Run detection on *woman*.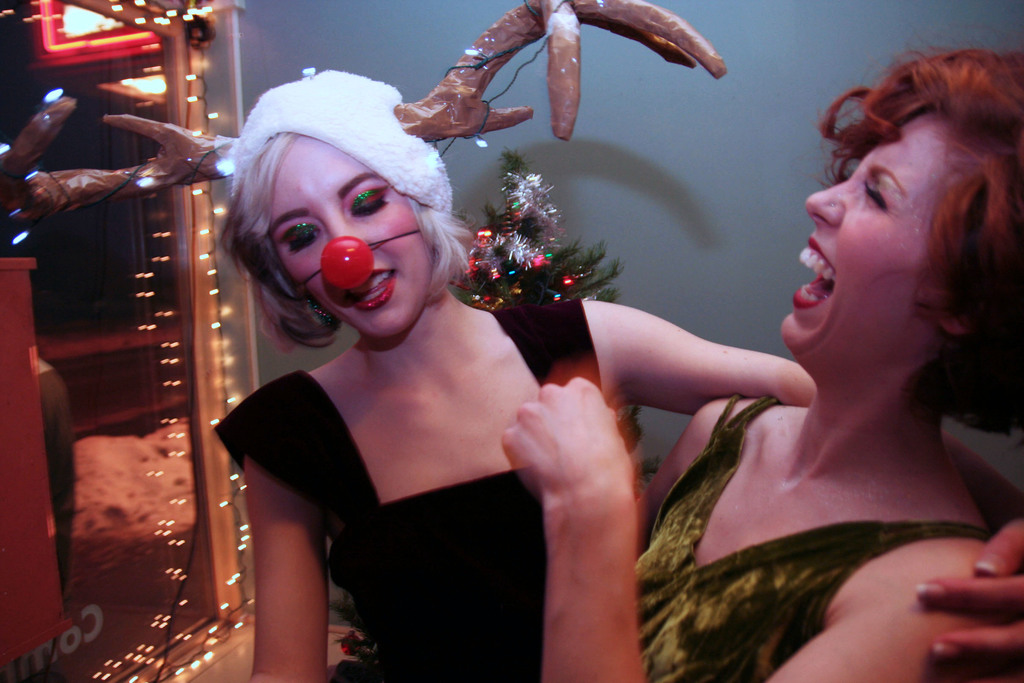
Result: 207 63 1023 680.
